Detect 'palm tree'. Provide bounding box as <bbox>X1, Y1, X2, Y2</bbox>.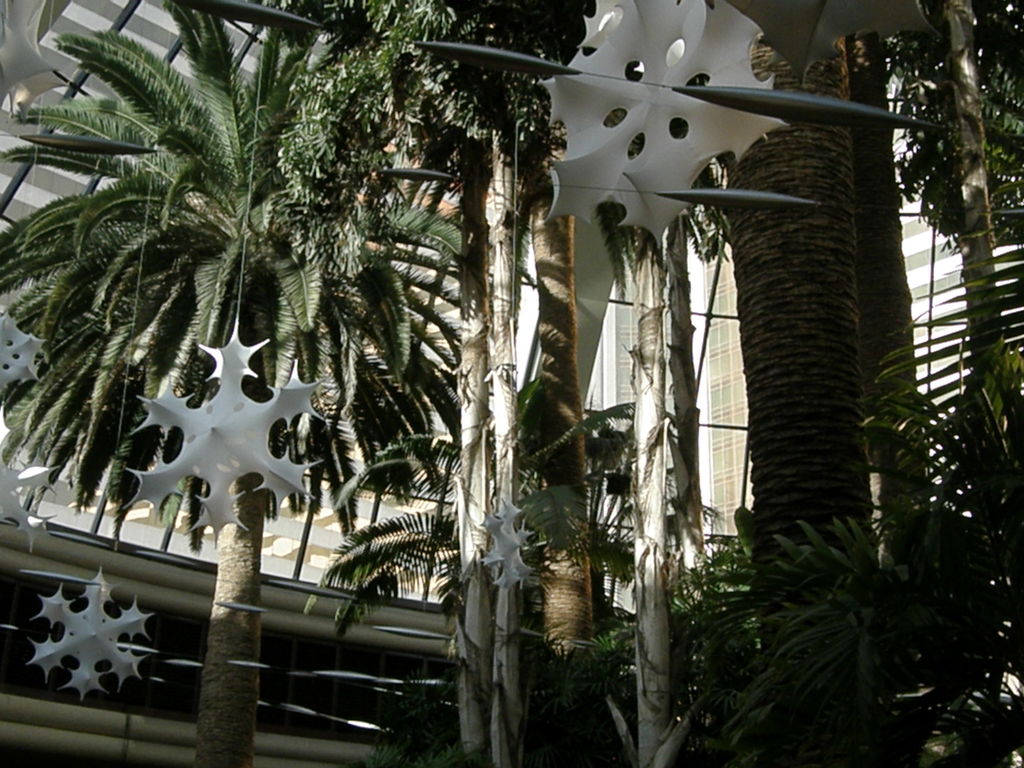
<bbox>714, 516, 893, 746</bbox>.
